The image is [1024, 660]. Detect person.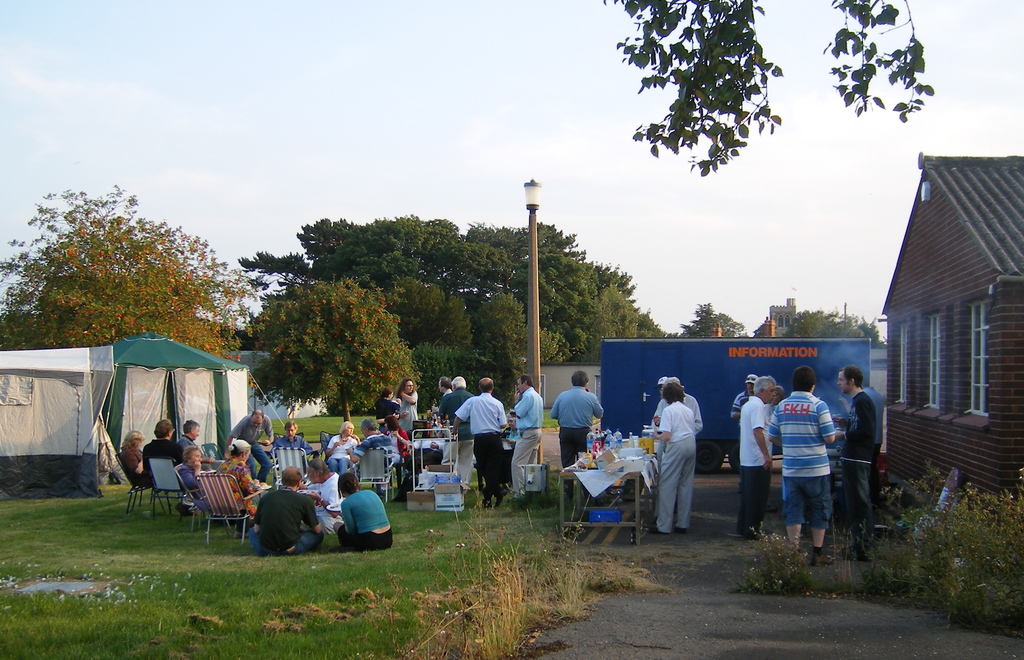
Detection: region(246, 463, 328, 559).
